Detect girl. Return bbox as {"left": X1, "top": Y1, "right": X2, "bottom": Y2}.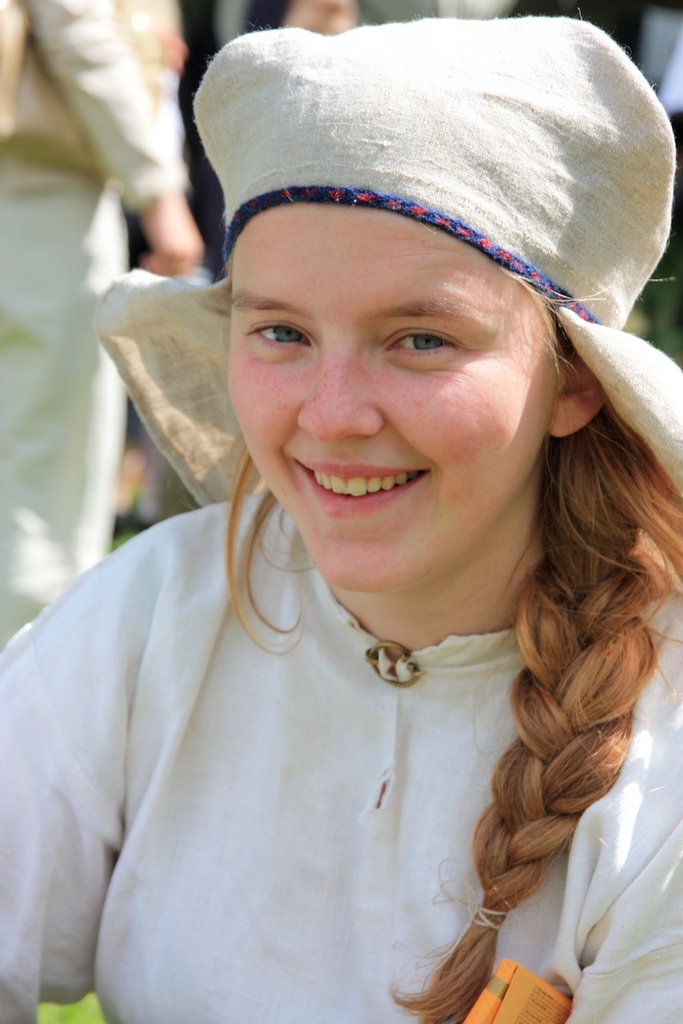
{"left": 0, "top": 17, "right": 682, "bottom": 1023}.
